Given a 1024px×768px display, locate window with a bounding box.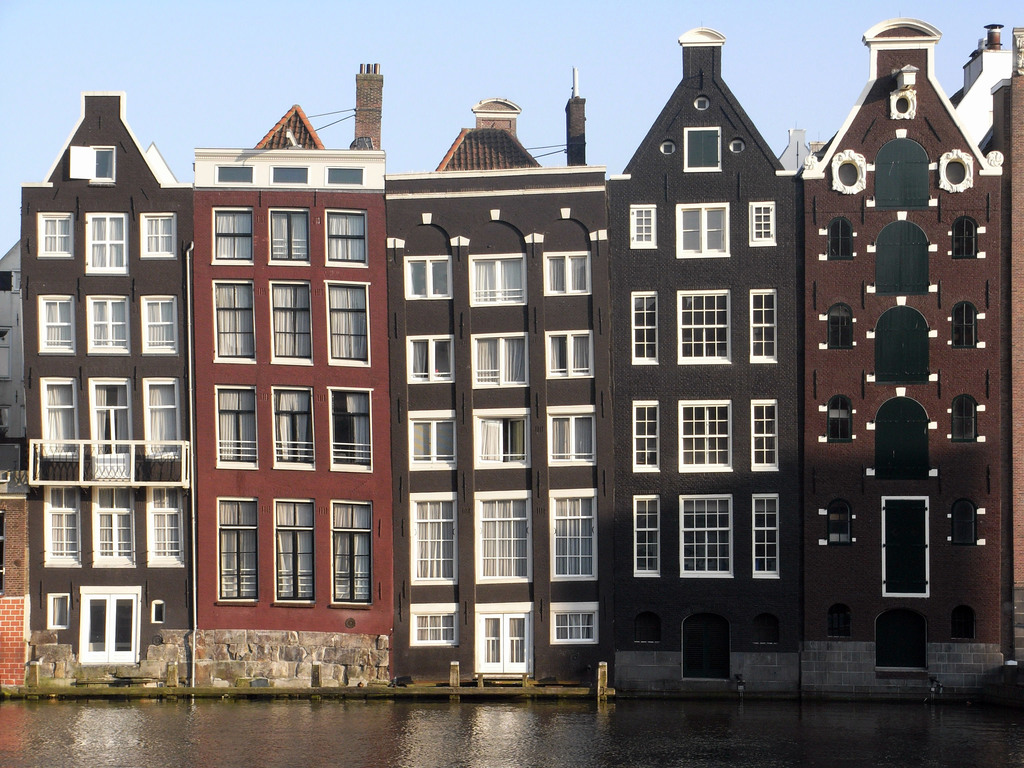
Located: left=407, top=343, right=454, bottom=383.
